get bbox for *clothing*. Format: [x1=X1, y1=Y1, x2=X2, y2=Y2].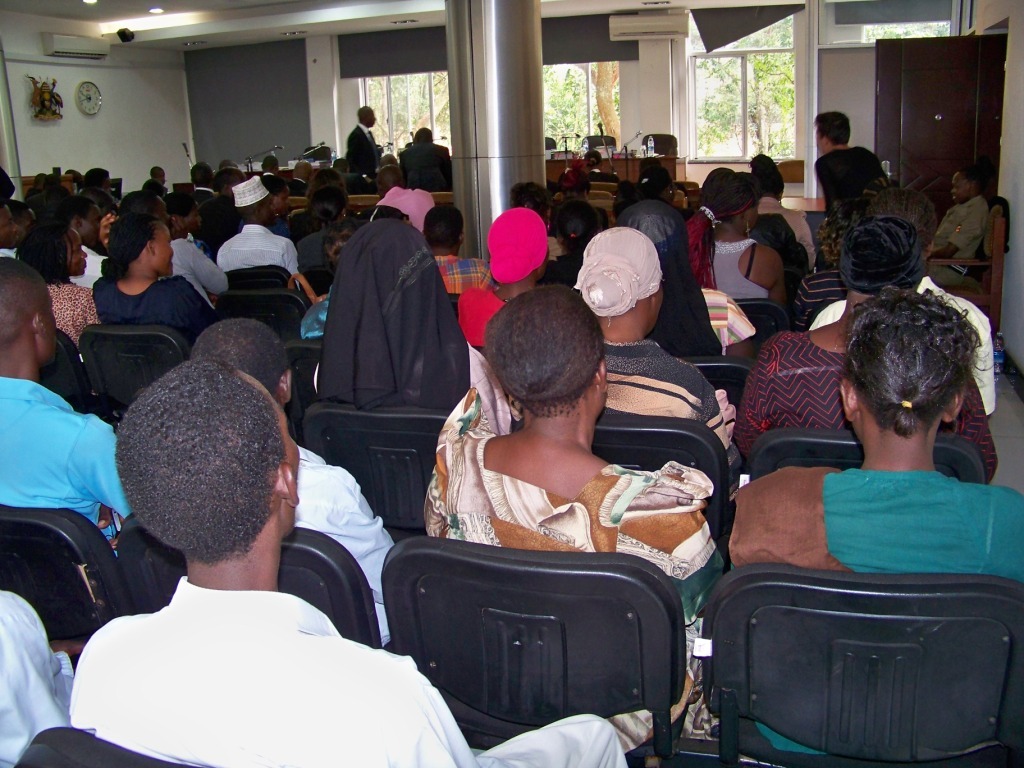
[x1=190, y1=184, x2=218, y2=207].
